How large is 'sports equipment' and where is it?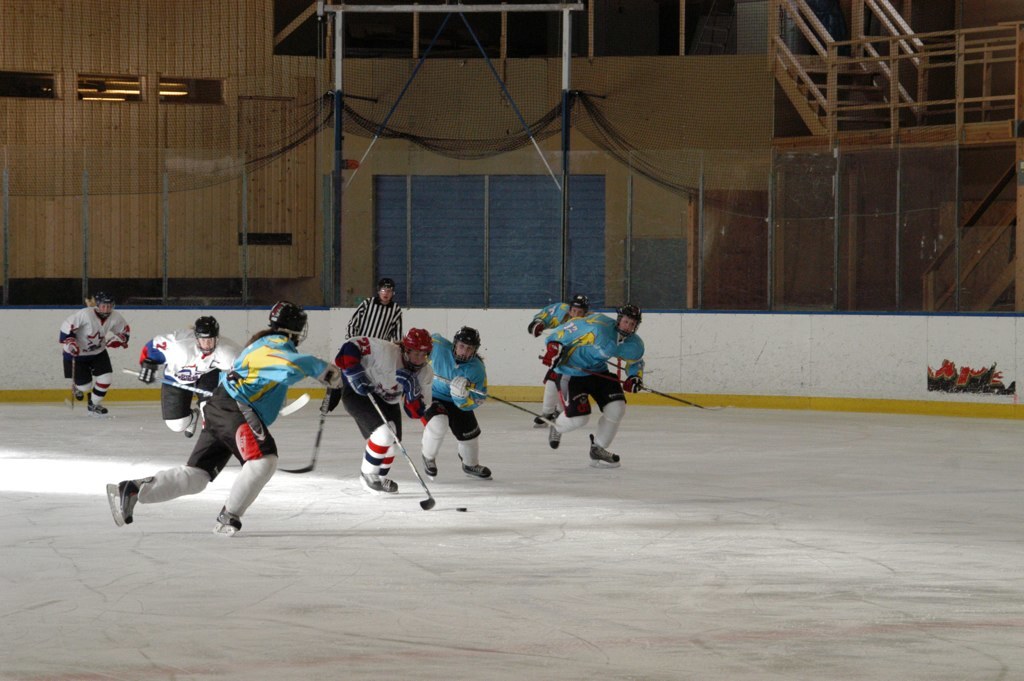
Bounding box: 571:294:589:315.
